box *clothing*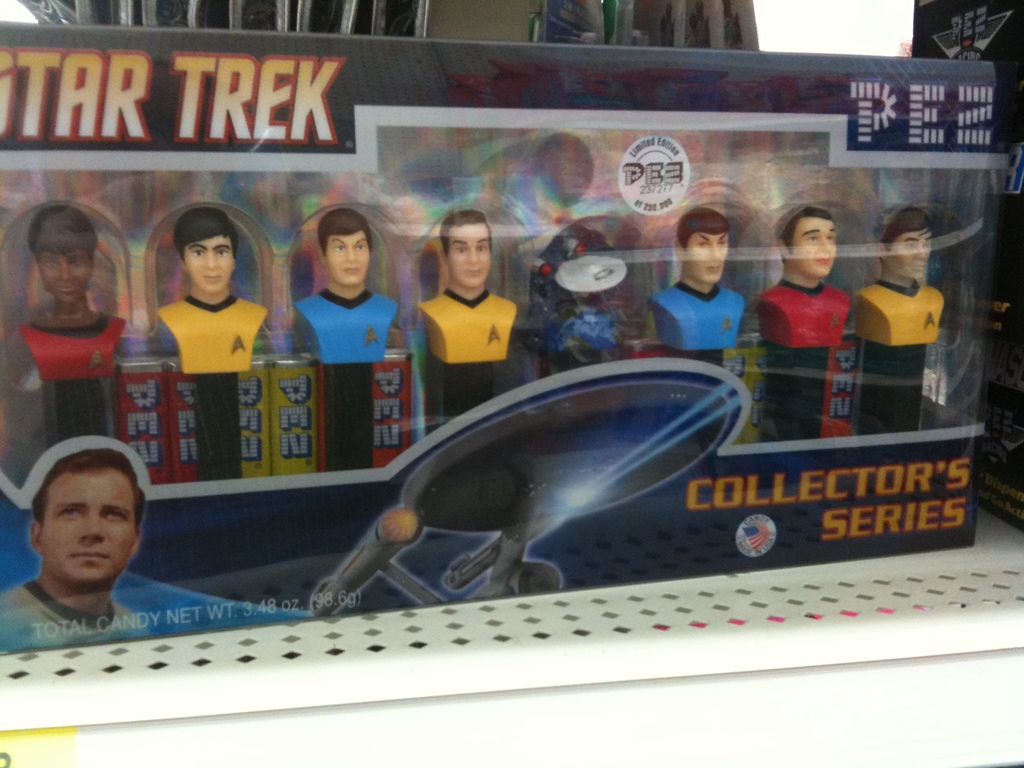
locate(754, 276, 854, 351)
